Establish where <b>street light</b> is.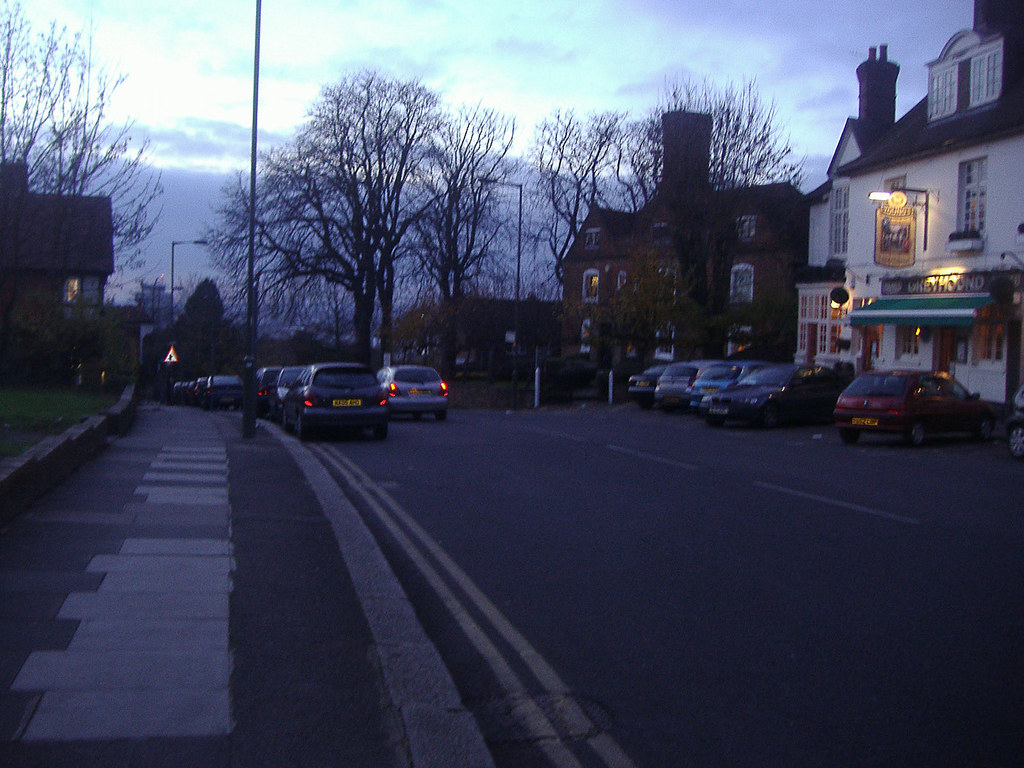
Established at pyautogui.locateOnScreen(166, 237, 209, 383).
